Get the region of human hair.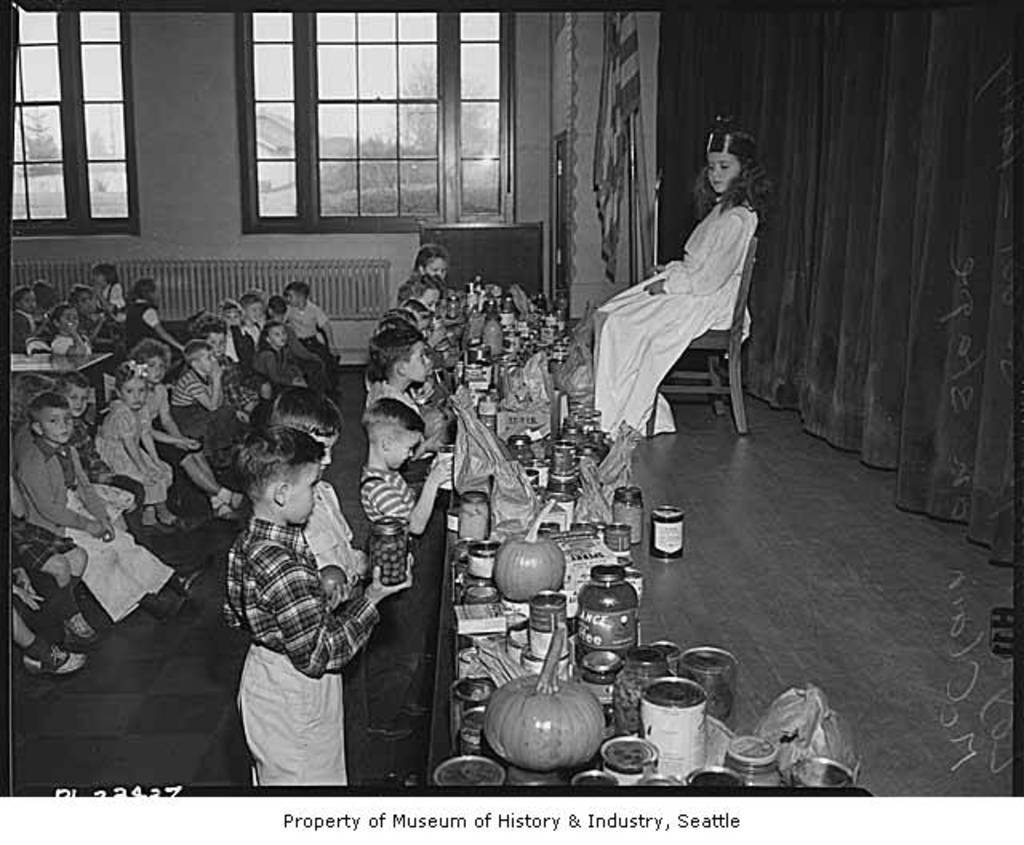
(left=363, top=394, right=429, bottom=443).
